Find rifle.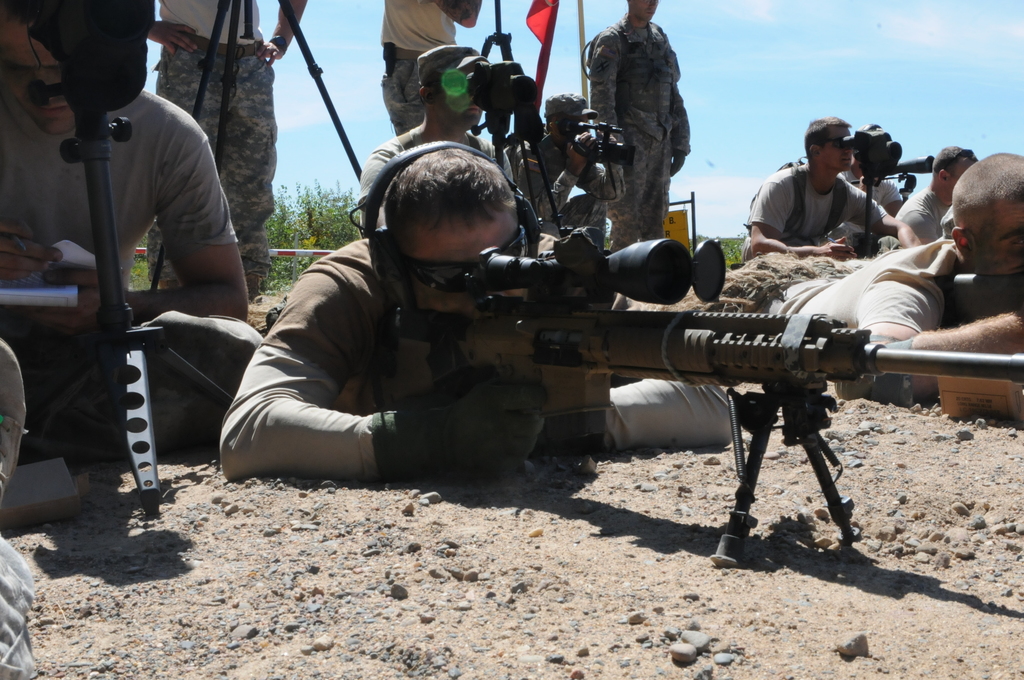
461, 220, 1023, 571.
